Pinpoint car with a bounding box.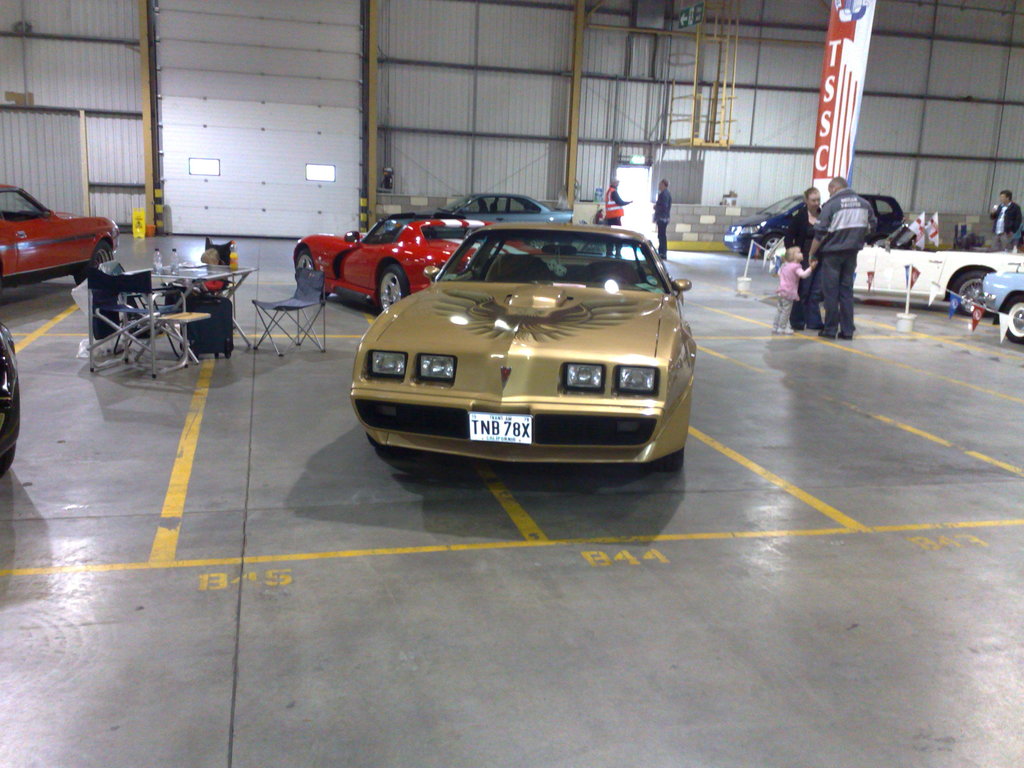
box=[292, 215, 535, 314].
